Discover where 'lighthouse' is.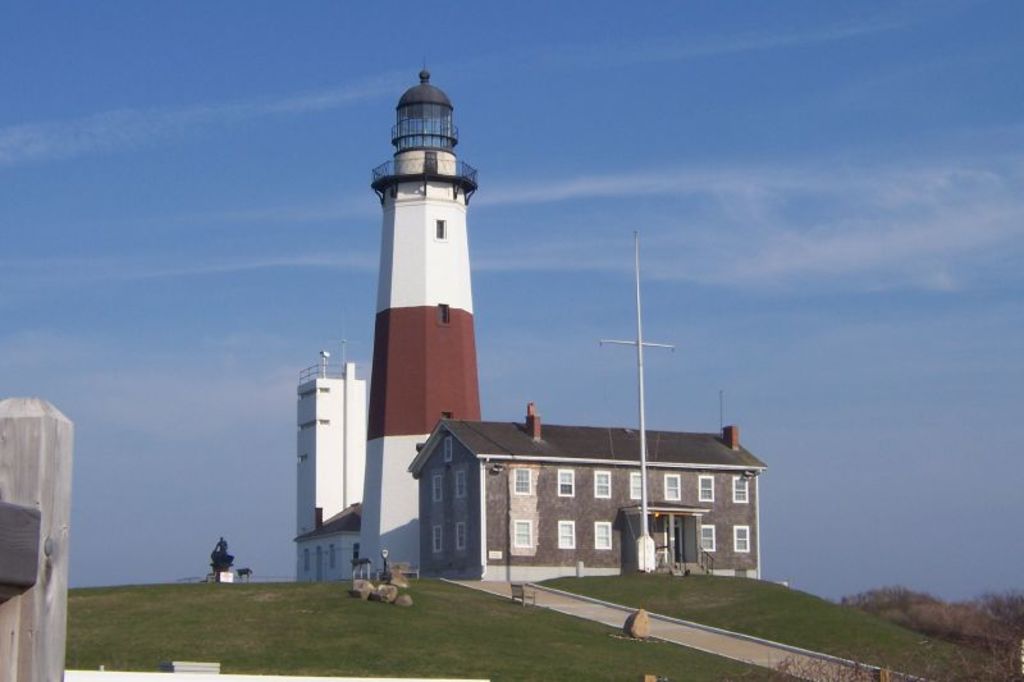
Discovered at bbox=(357, 58, 483, 573).
